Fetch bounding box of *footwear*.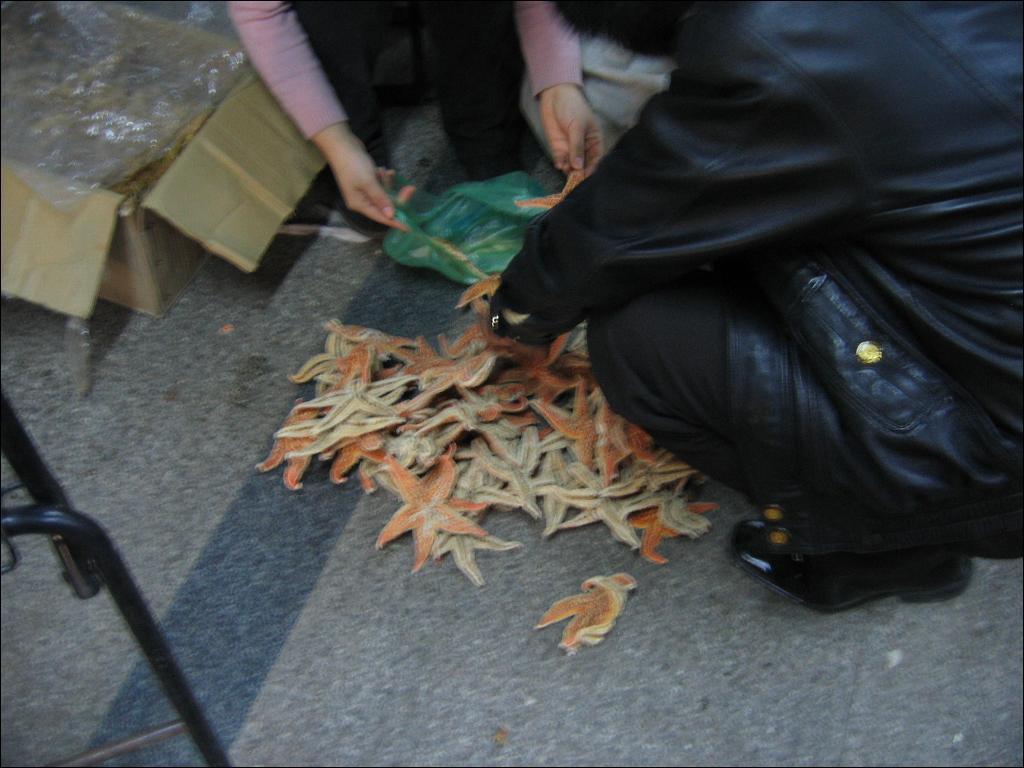
Bbox: (712,487,970,616).
